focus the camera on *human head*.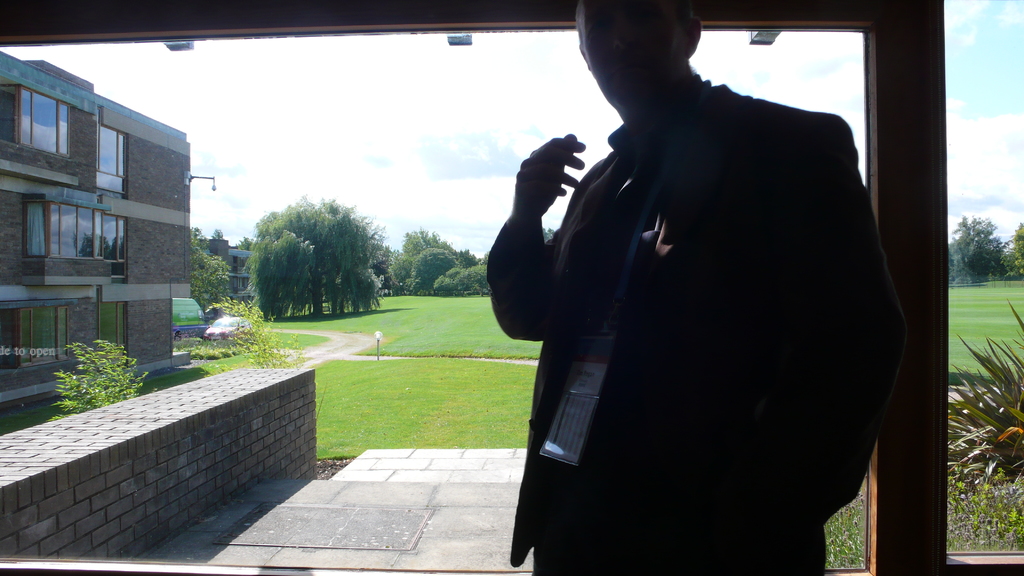
Focus region: 574,5,719,112.
